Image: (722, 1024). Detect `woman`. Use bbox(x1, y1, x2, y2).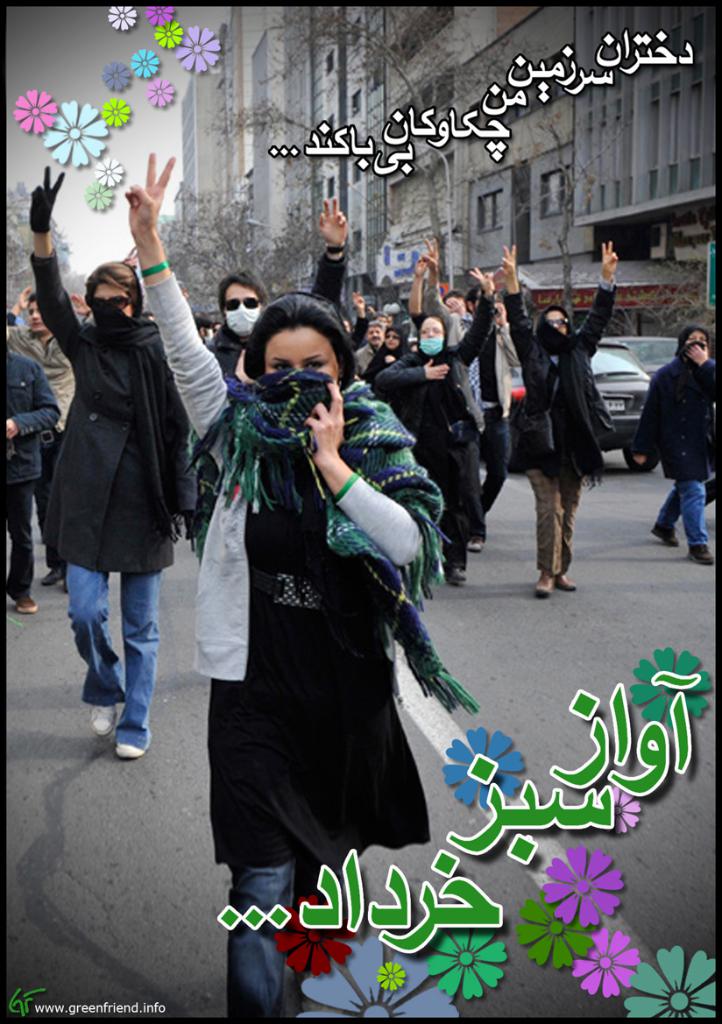
bbox(200, 196, 350, 383).
